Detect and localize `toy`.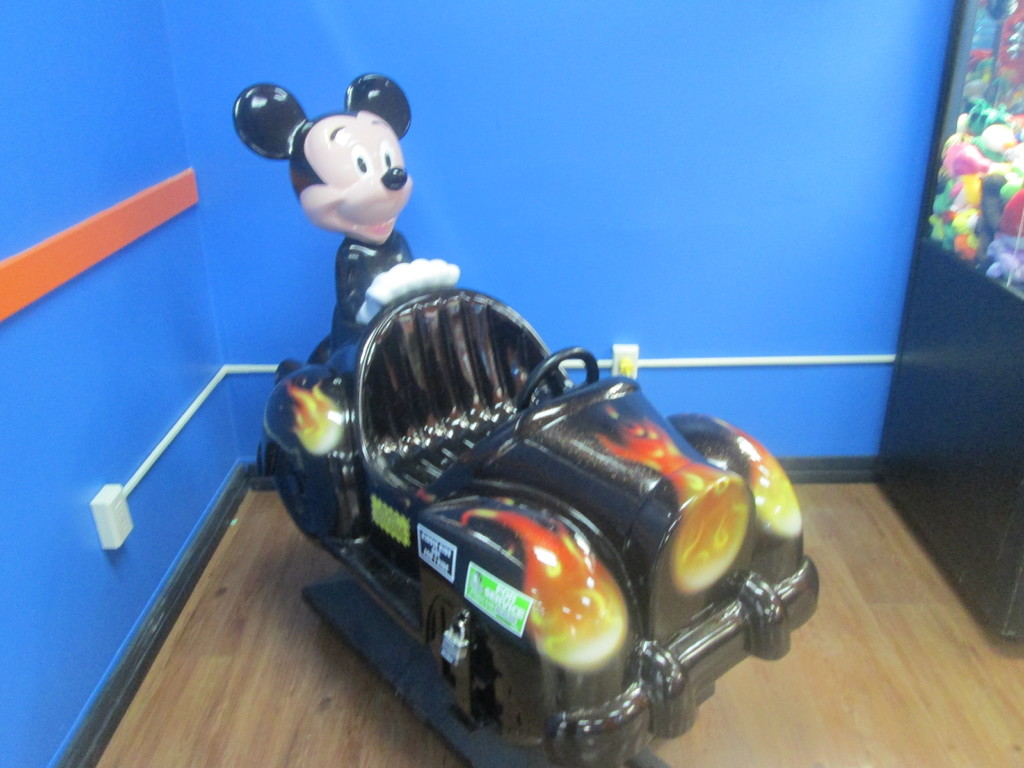
Localized at x1=252 y1=72 x2=416 y2=262.
